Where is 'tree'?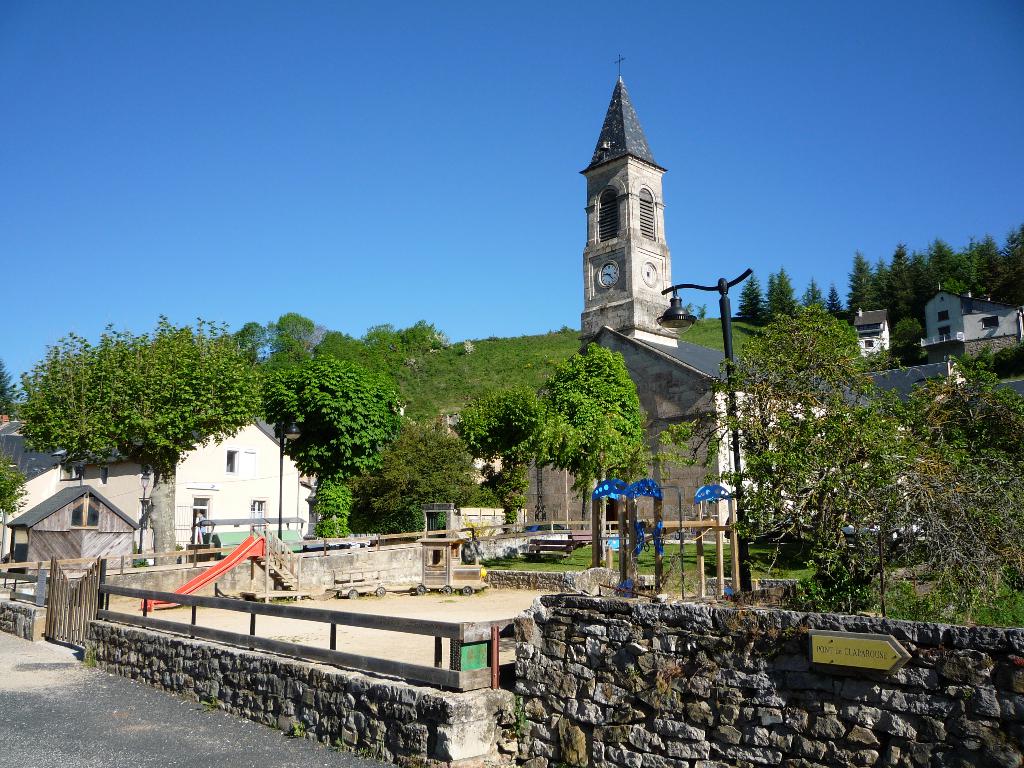
region(265, 359, 404, 484).
